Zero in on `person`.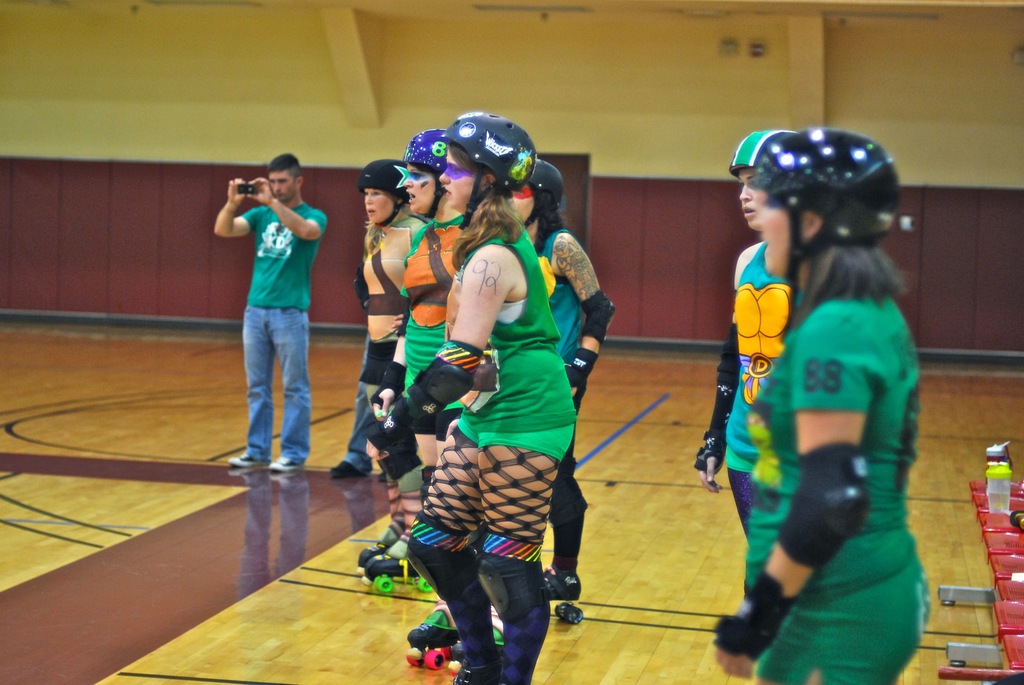
Zeroed in: [left=397, top=125, right=556, bottom=679].
